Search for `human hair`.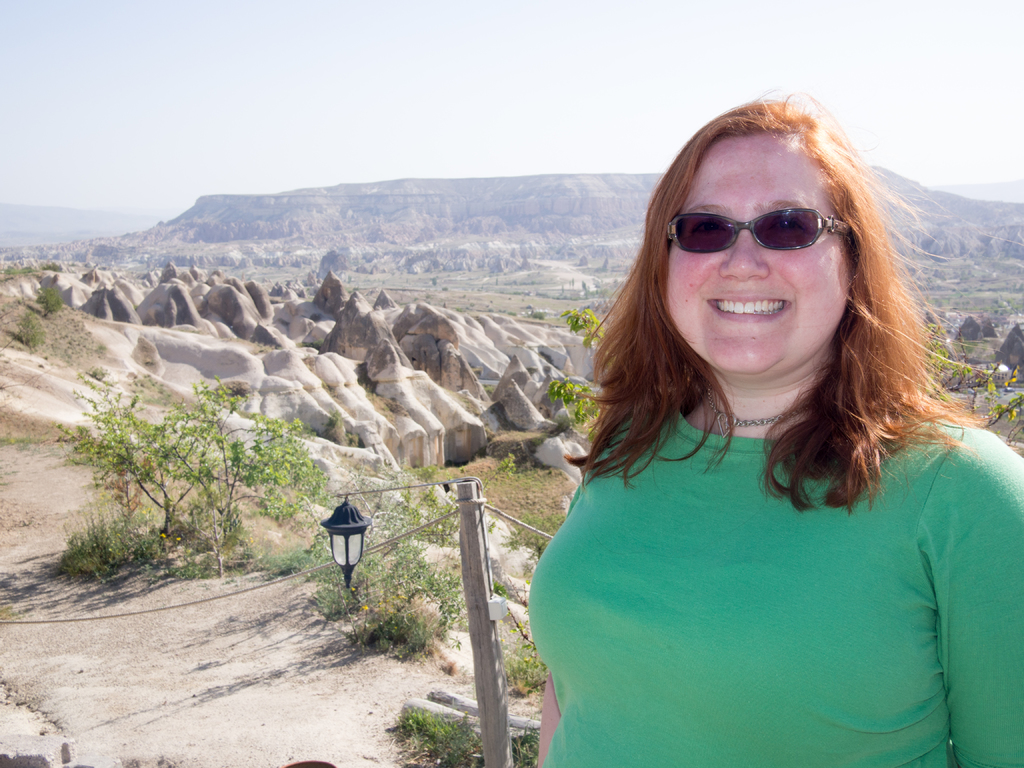
Found at detection(563, 91, 989, 516).
